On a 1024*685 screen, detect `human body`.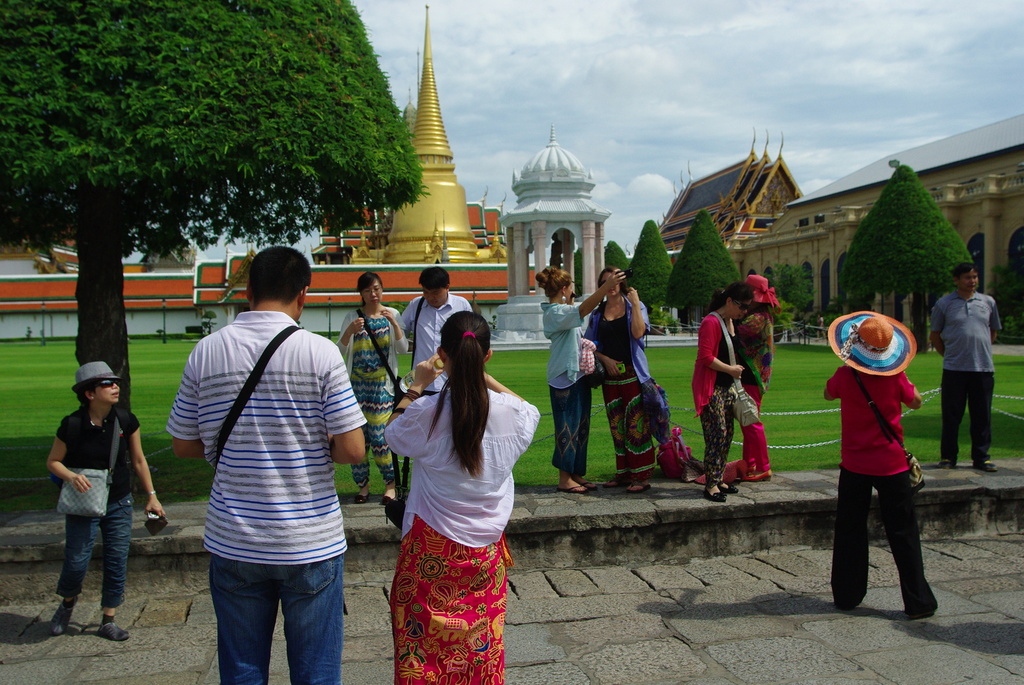
BBox(45, 361, 163, 645).
